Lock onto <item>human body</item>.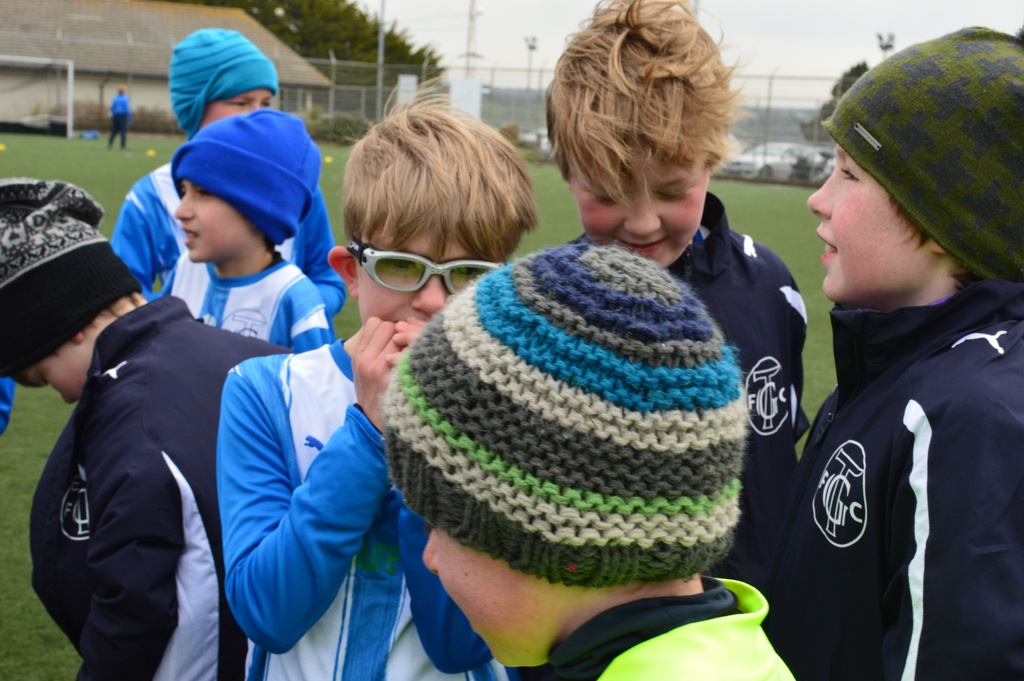
Locked: detection(774, 86, 1023, 677).
